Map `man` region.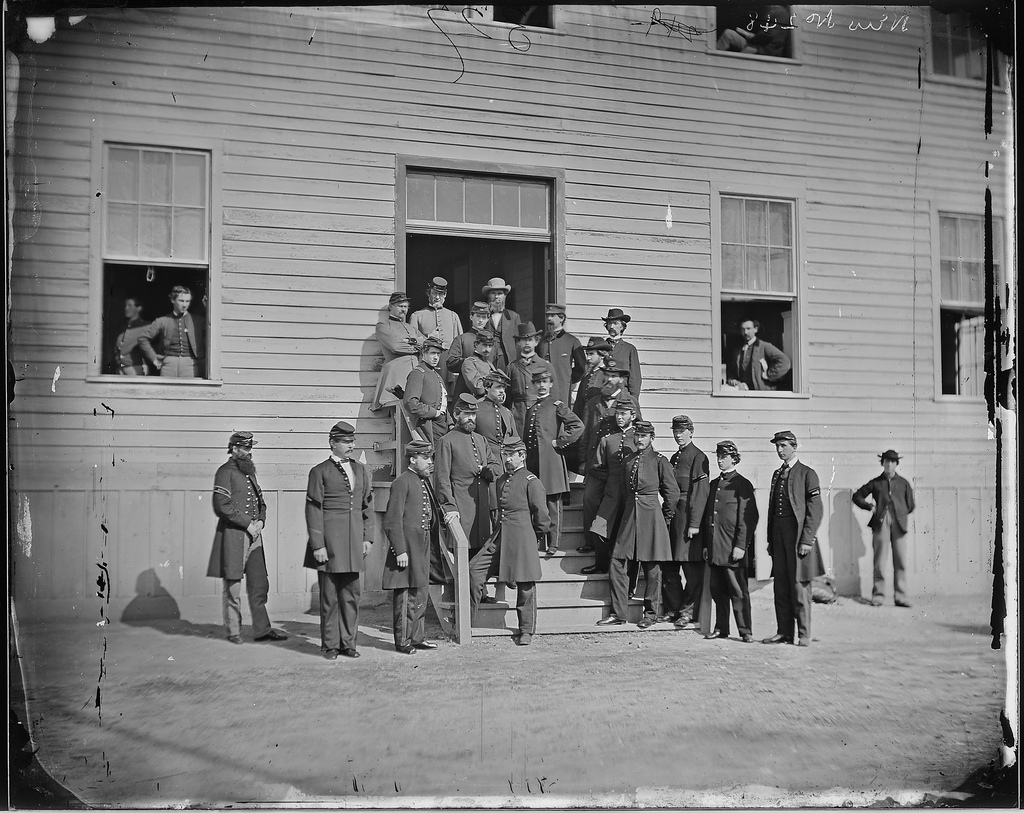
Mapped to pyautogui.locateOnScreen(438, 392, 507, 608).
